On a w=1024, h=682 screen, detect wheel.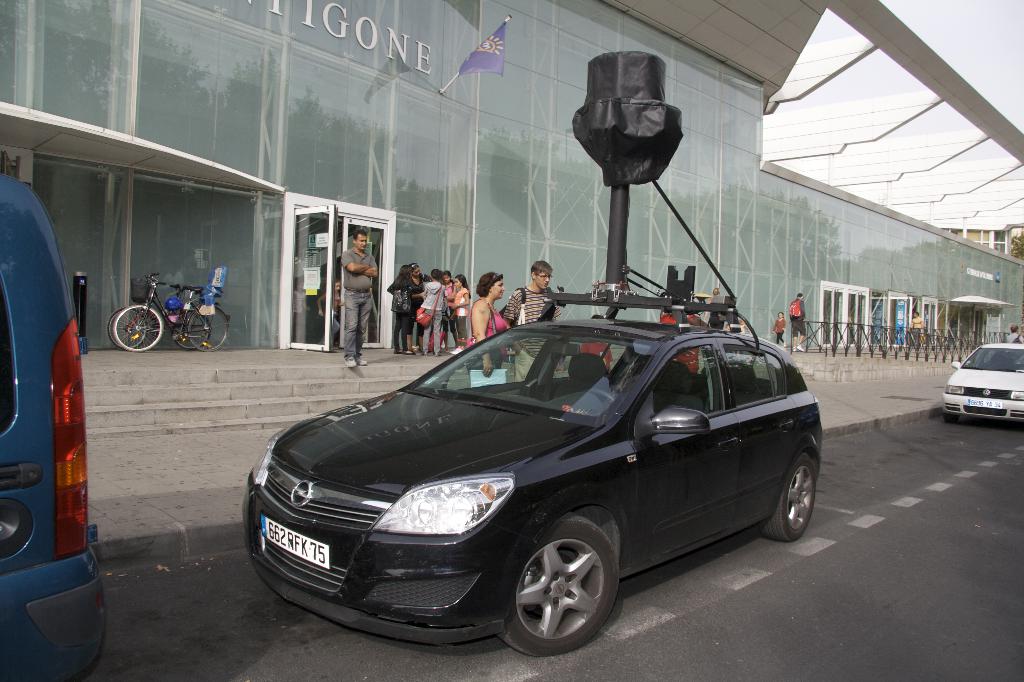
509 510 624 662.
